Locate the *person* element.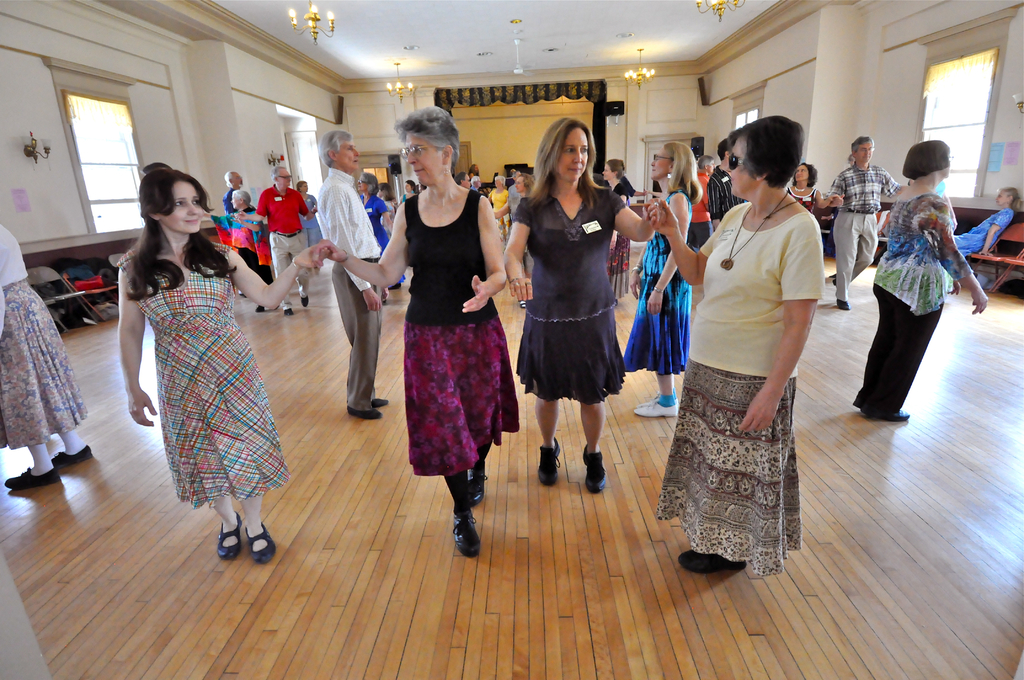
Element bbox: [787, 161, 836, 214].
